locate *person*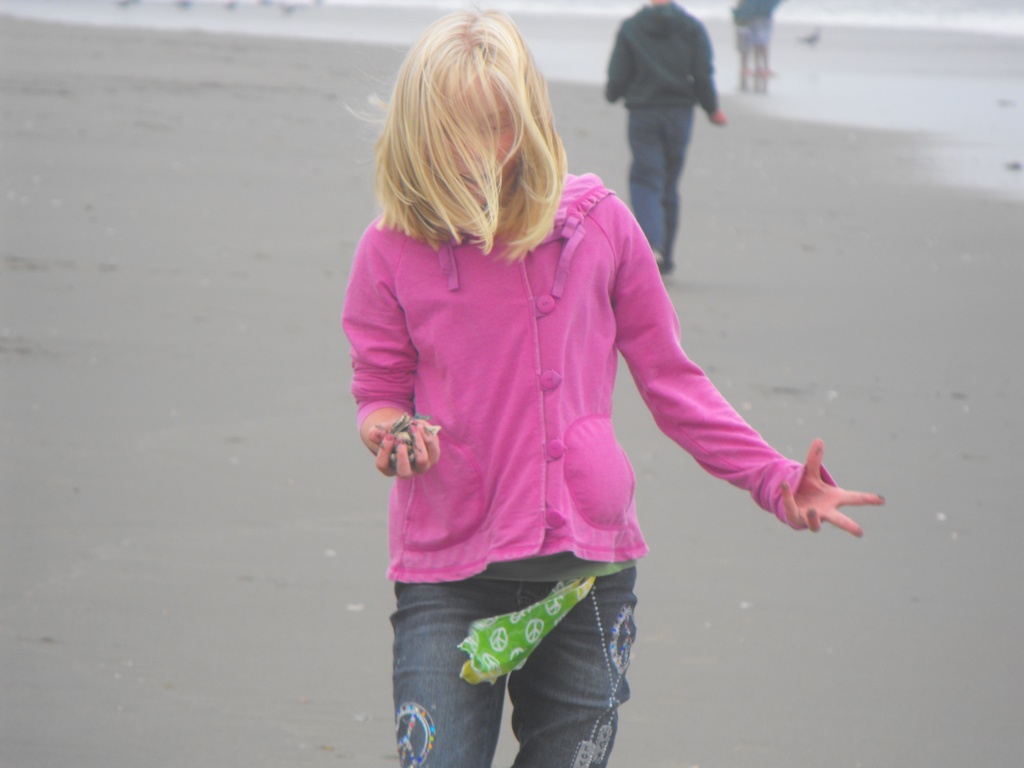
left=603, top=0, right=727, bottom=270
